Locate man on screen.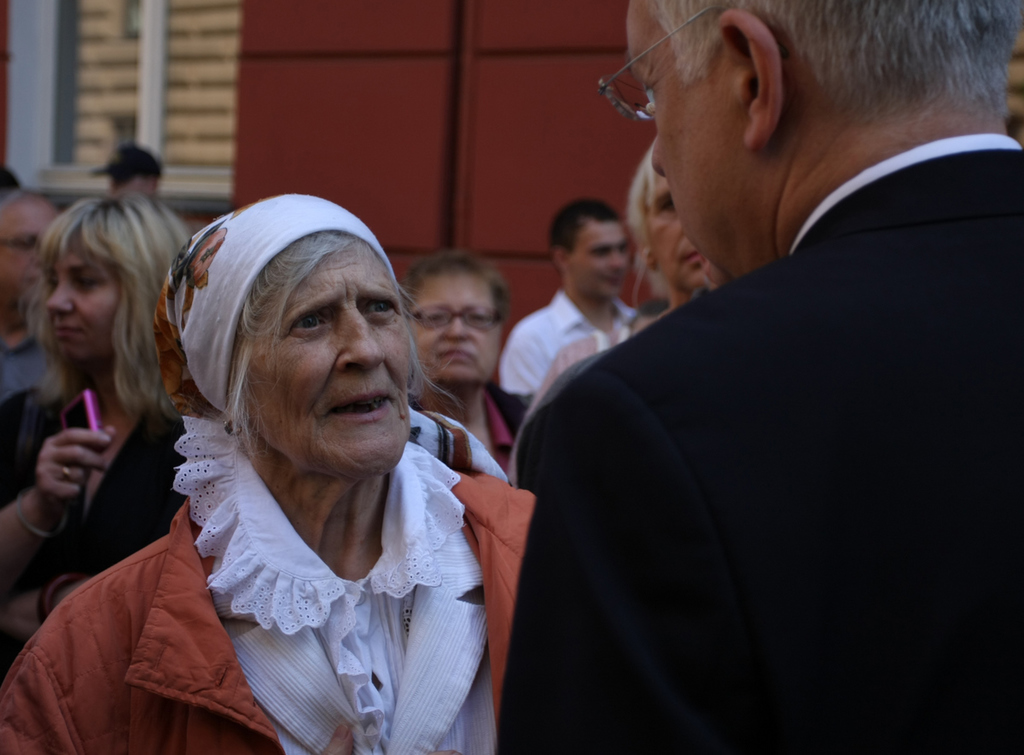
On screen at 74/142/190/243.
